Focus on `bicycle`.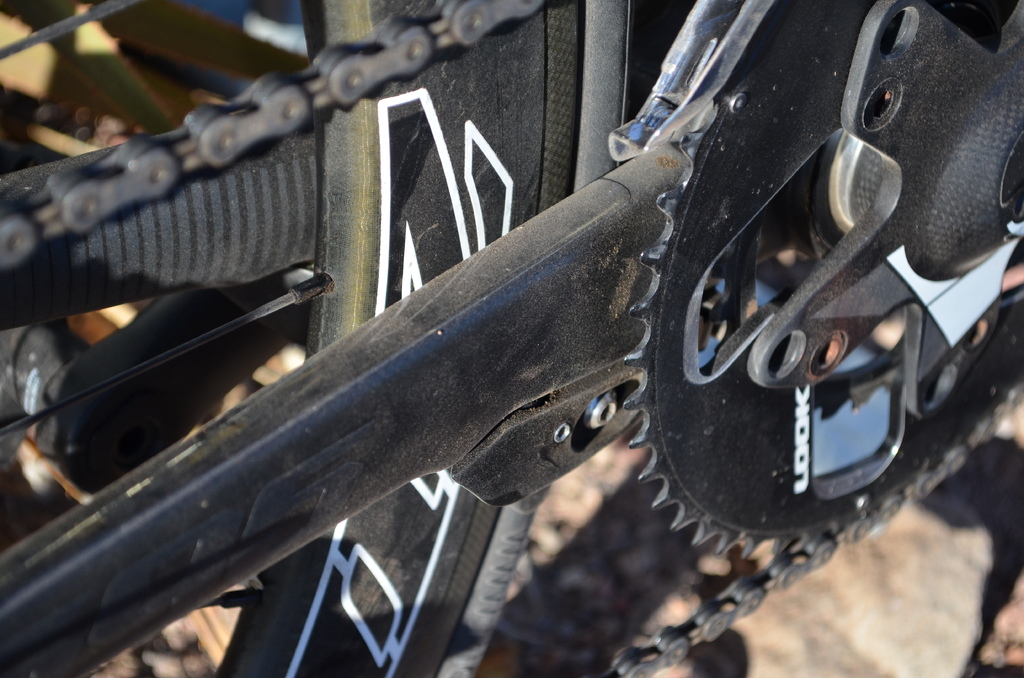
Focused at box(18, 0, 1023, 661).
